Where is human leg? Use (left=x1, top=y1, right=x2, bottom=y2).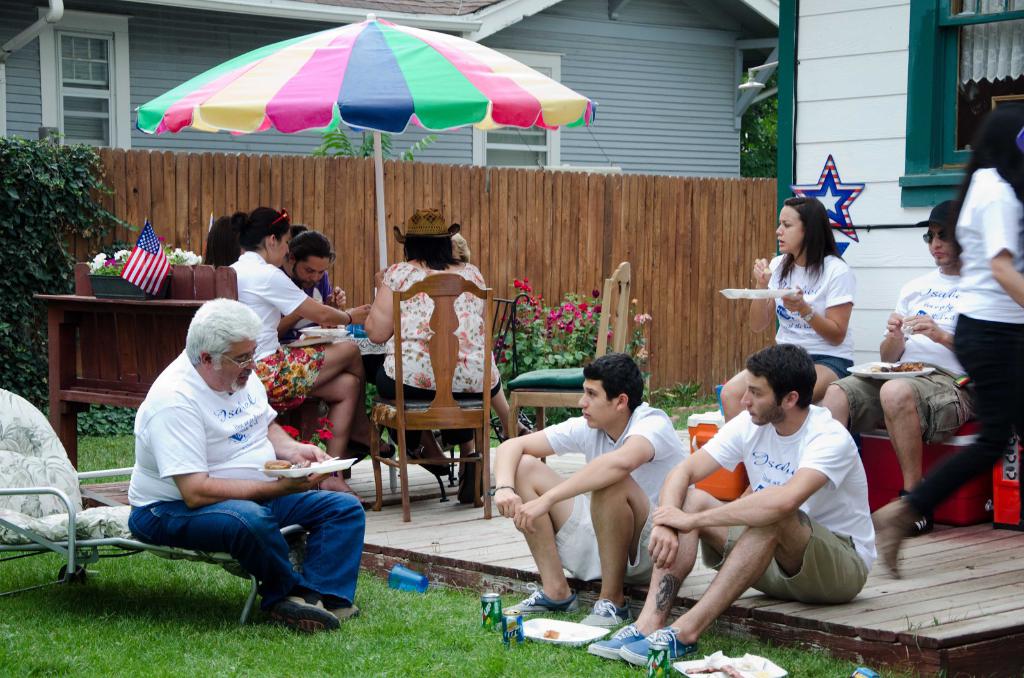
(left=314, top=376, right=356, bottom=462).
